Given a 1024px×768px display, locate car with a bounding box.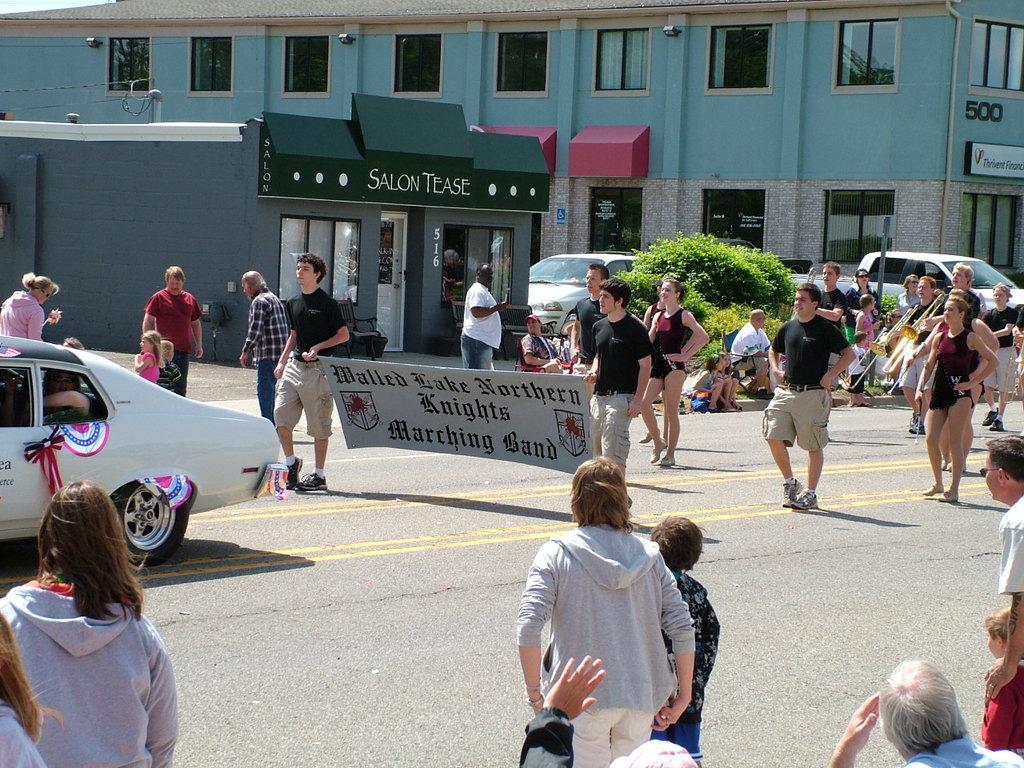
Located: region(527, 246, 651, 338).
